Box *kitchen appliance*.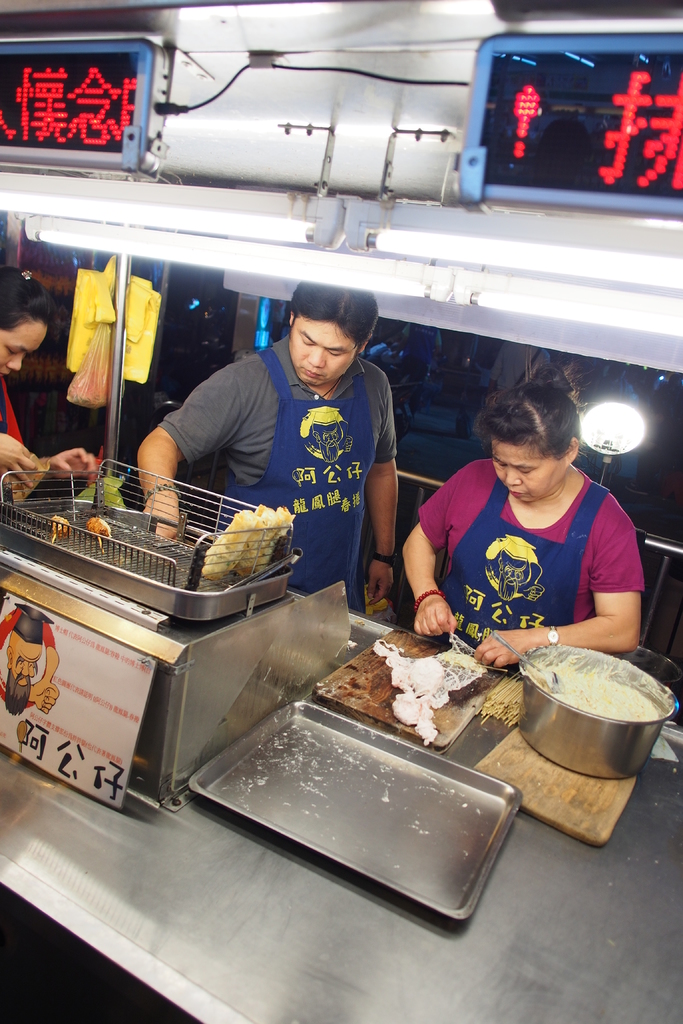
[x1=472, y1=724, x2=639, y2=844].
